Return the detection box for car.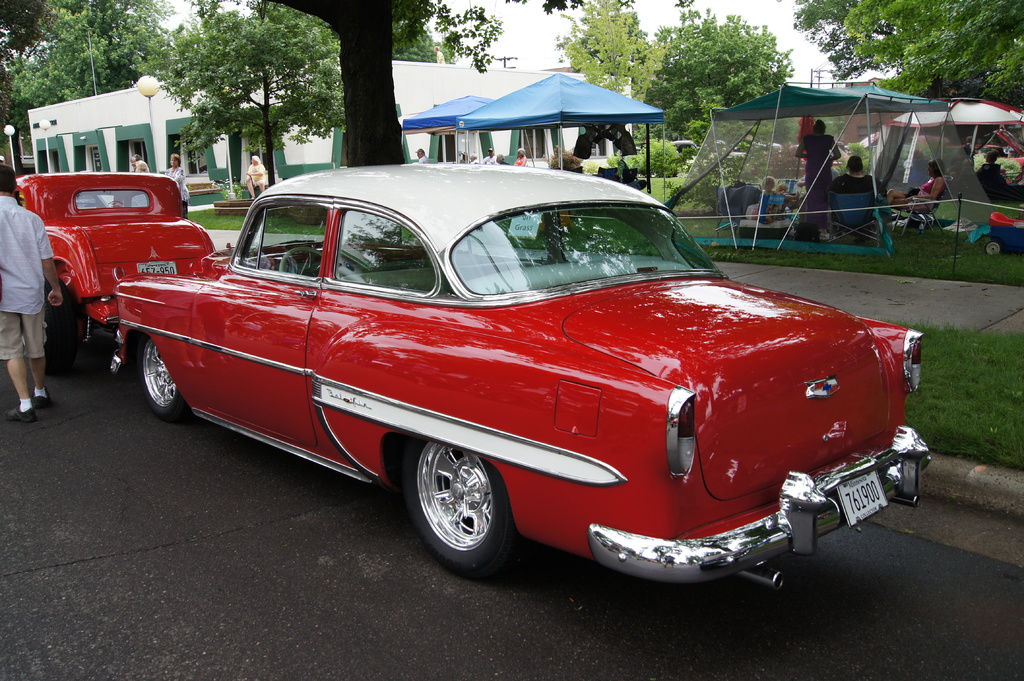
(x1=108, y1=158, x2=934, y2=582).
